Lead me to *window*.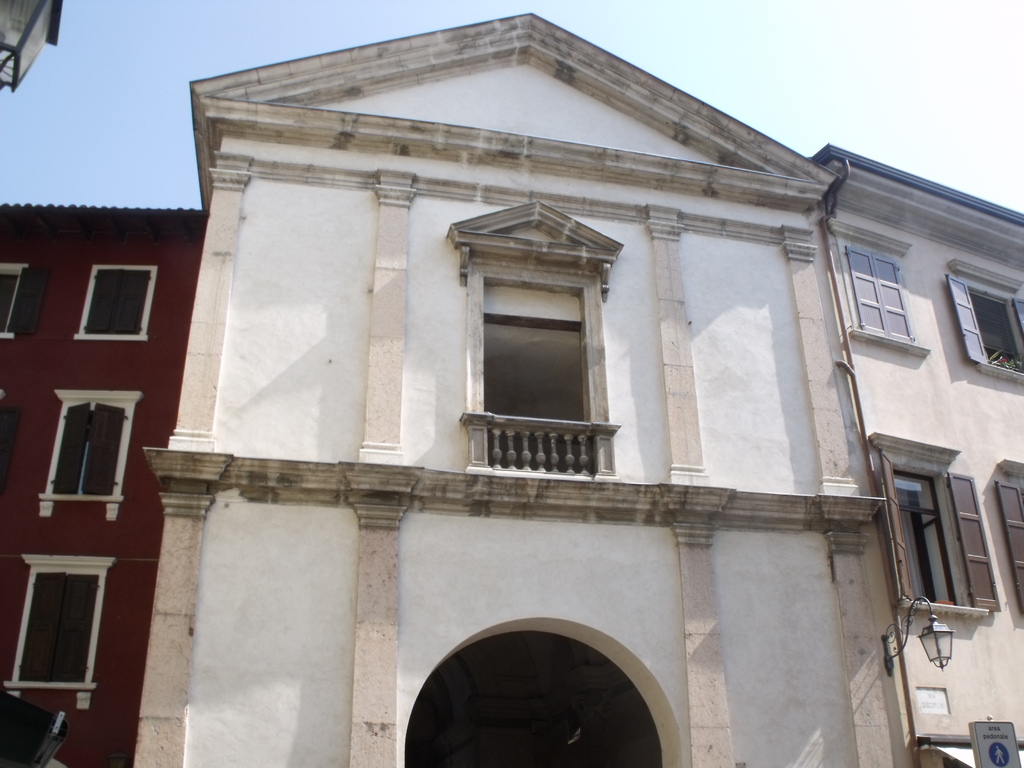
Lead to 74,262,159,345.
